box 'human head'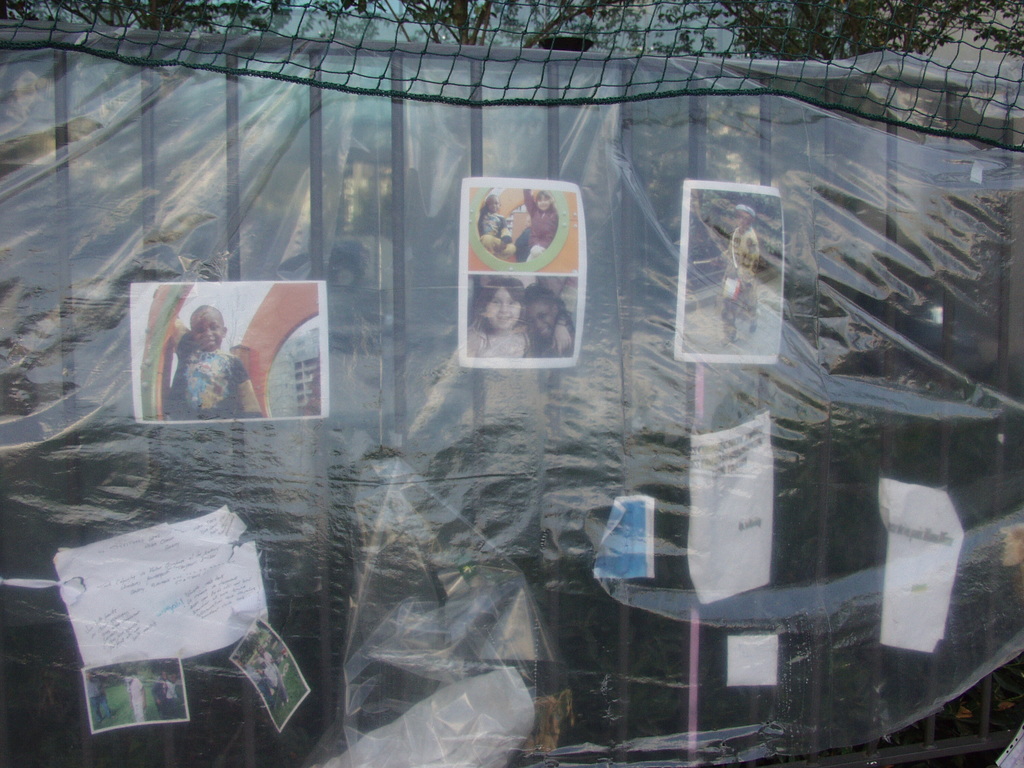
bbox(123, 664, 138, 689)
